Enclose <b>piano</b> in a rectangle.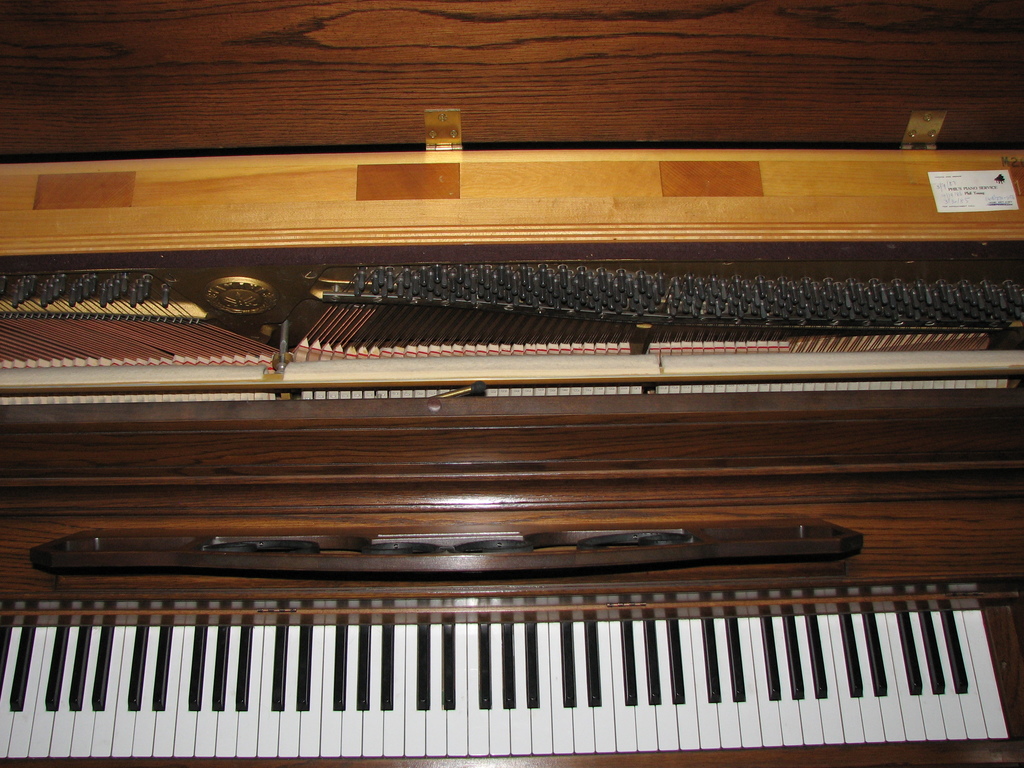
1:1:1023:764.
